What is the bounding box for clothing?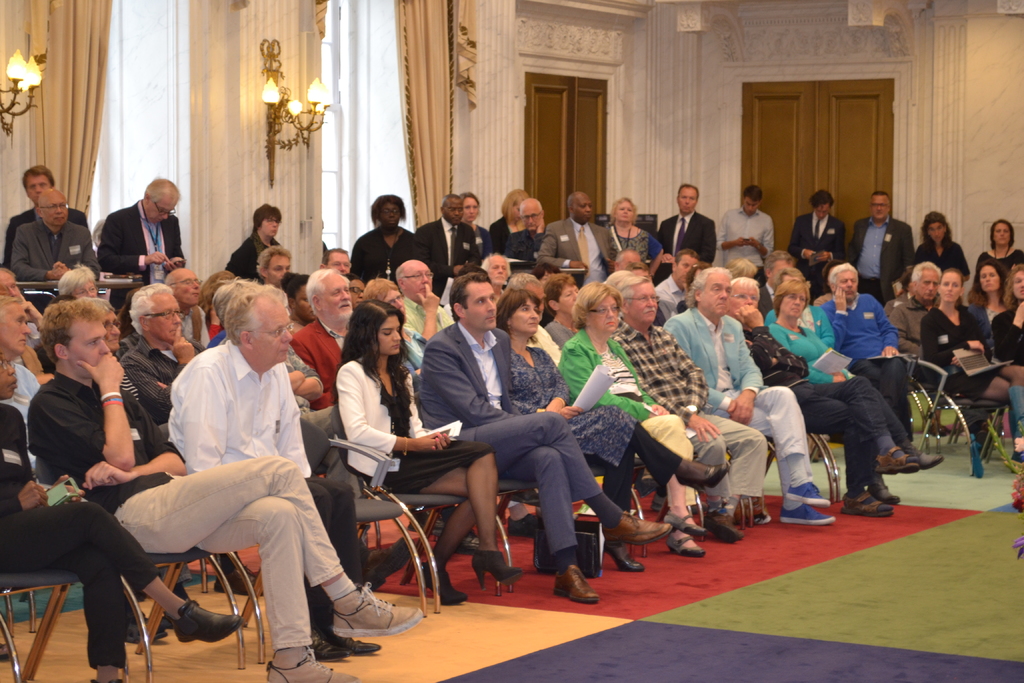
767:320:922:449.
